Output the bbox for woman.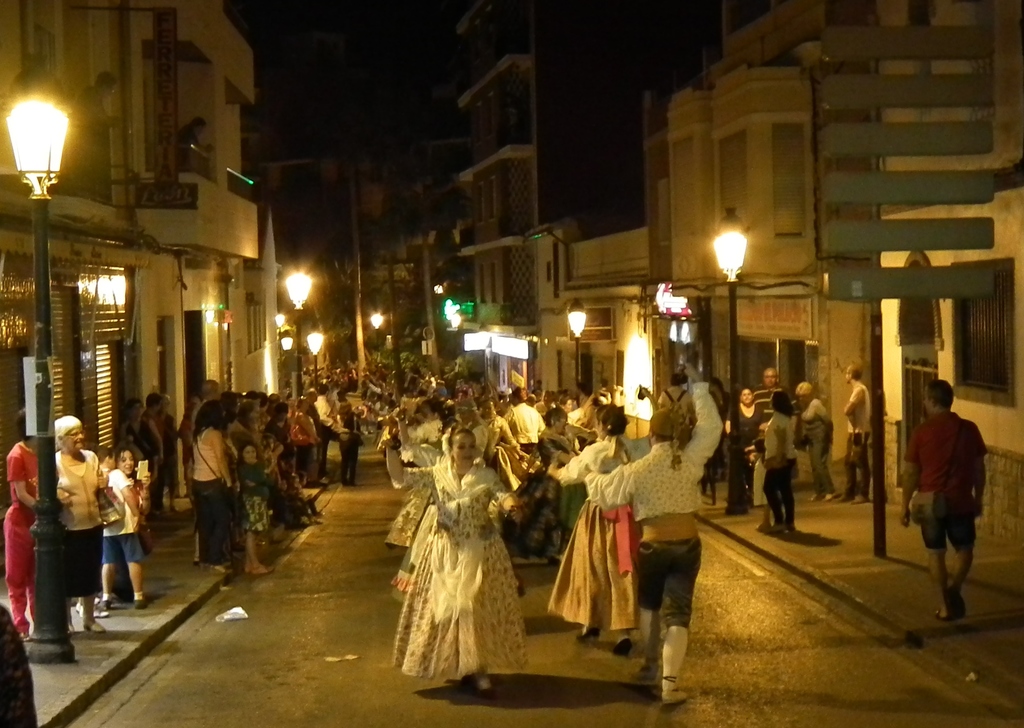
<region>56, 415, 109, 636</region>.
